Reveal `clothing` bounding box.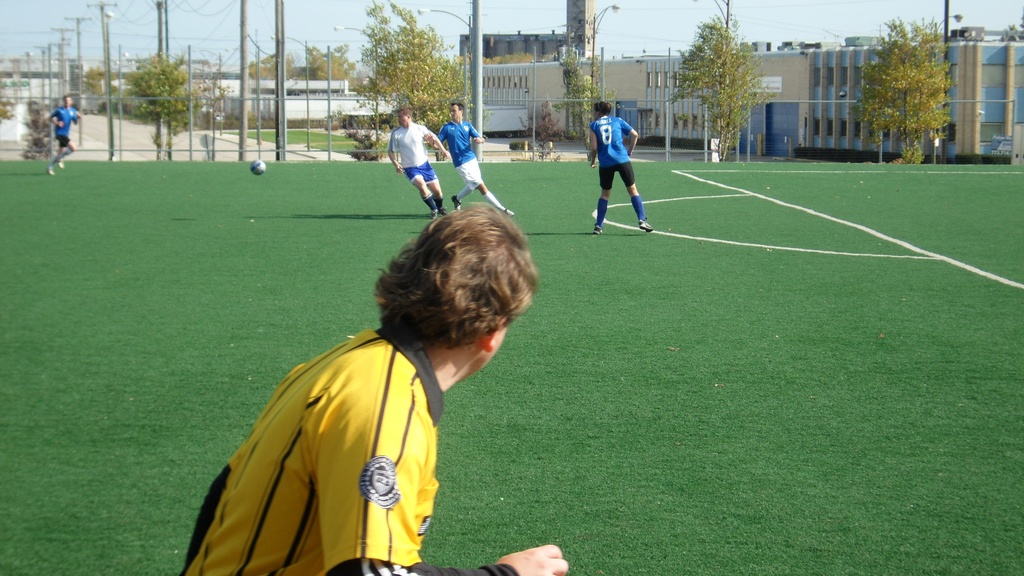
Revealed: box=[49, 104, 76, 148].
